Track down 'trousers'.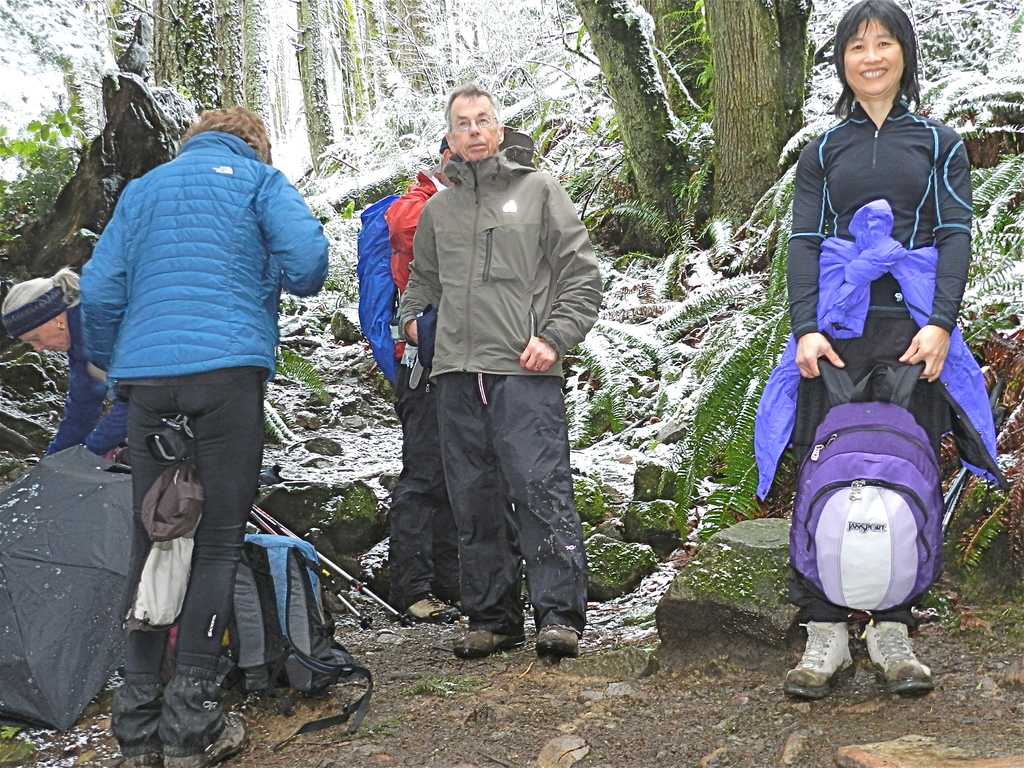
Tracked to (left=784, top=326, right=953, bottom=610).
